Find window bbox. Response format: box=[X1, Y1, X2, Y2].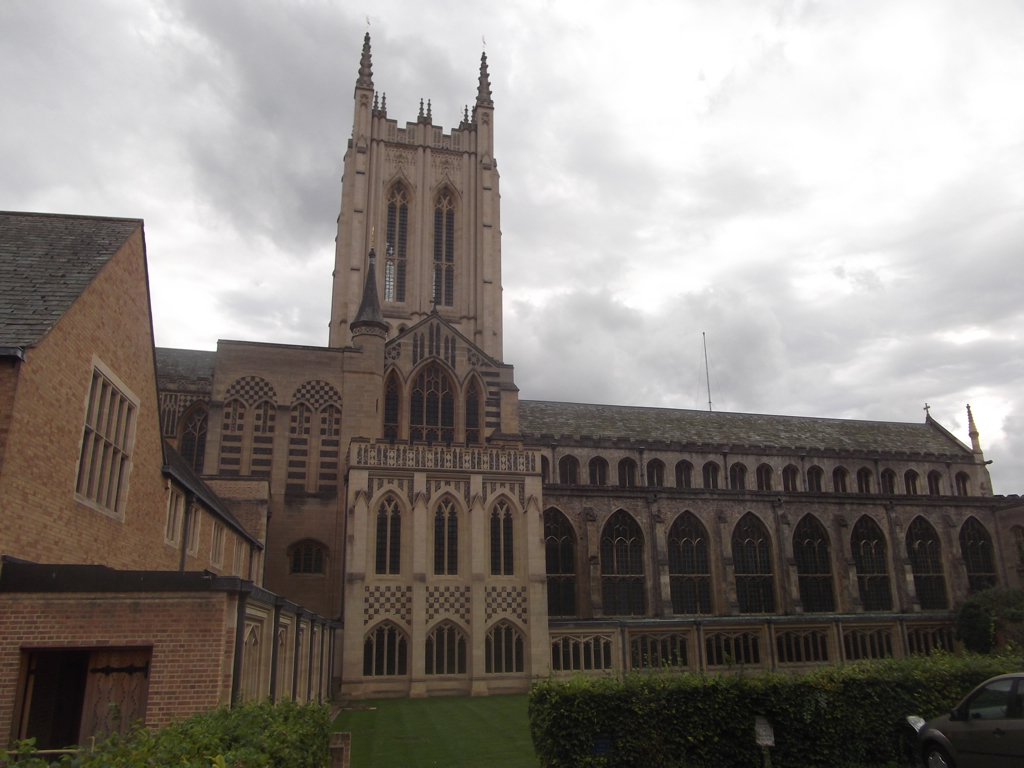
box=[218, 373, 276, 481].
